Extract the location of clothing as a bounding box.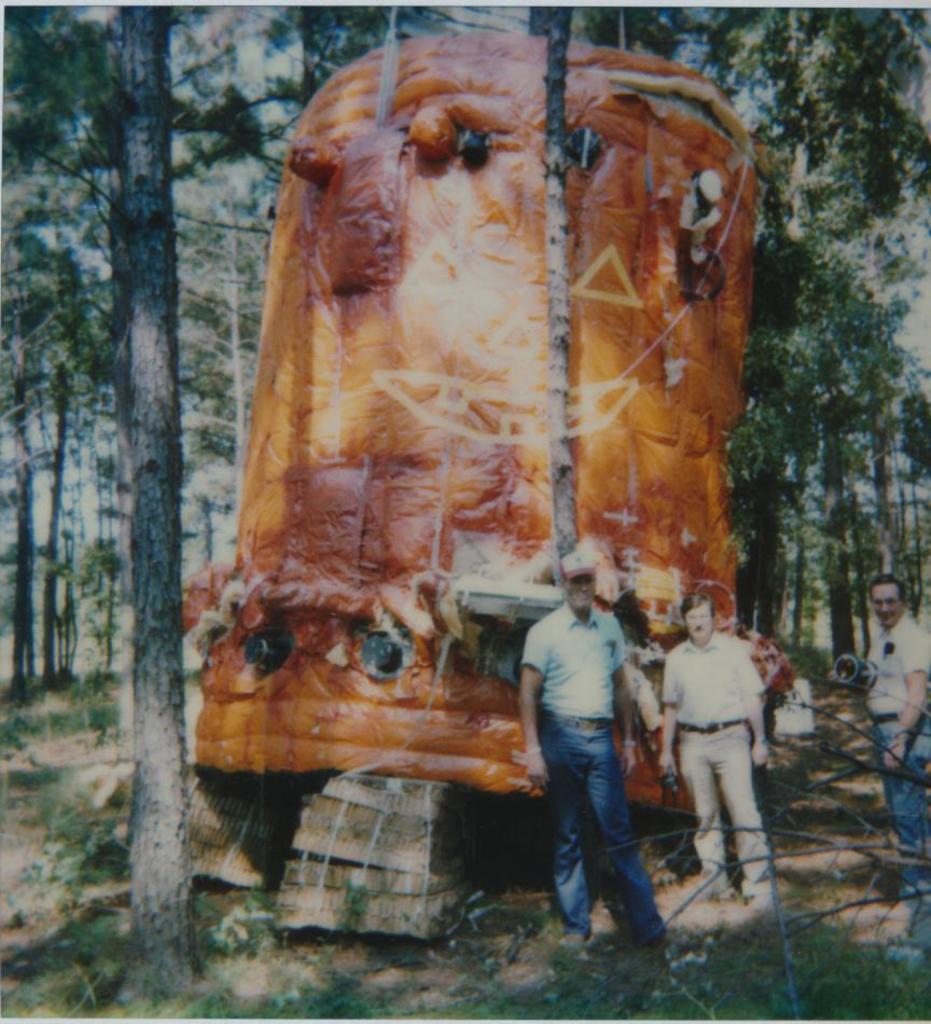
(x1=519, y1=603, x2=671, y2=944).
